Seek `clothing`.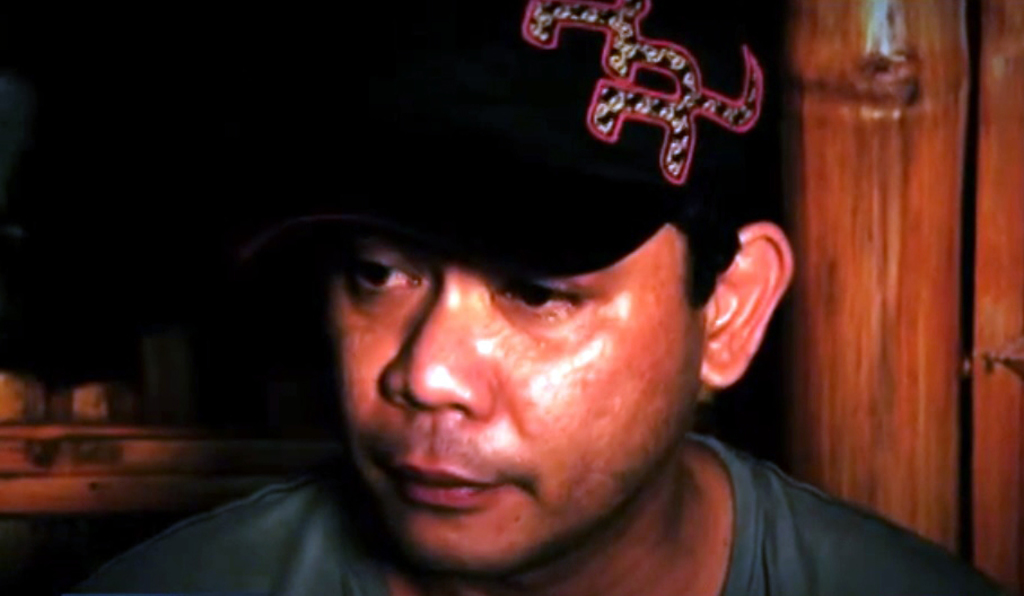
71, 429, 996, 595.
